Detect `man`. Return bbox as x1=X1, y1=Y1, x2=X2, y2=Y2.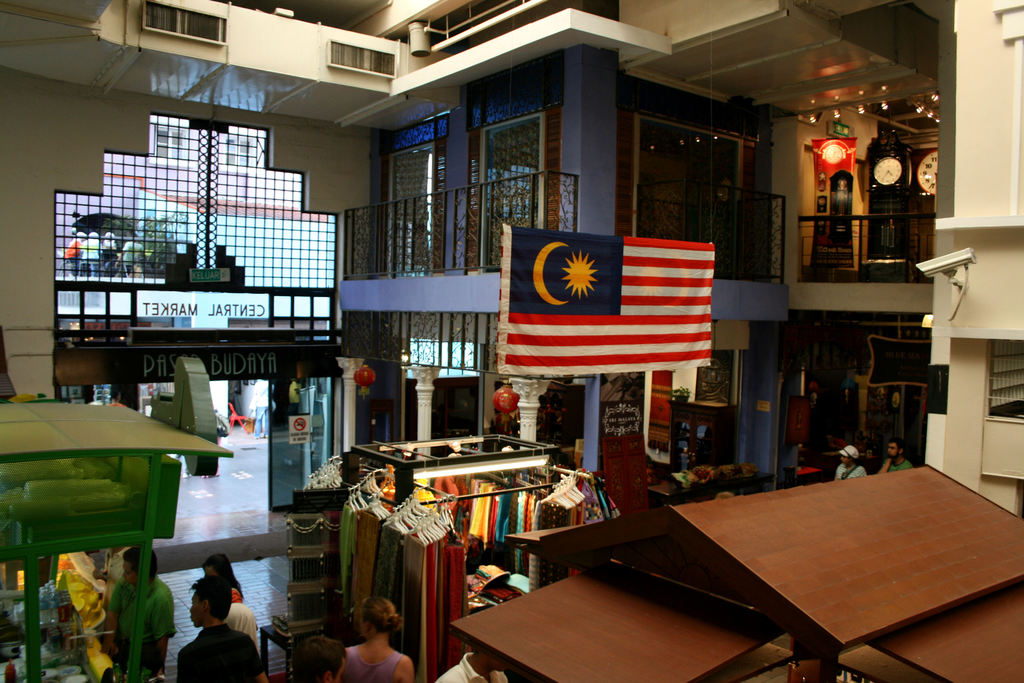
x1=104, y1=549, x2=172, y2=675.
